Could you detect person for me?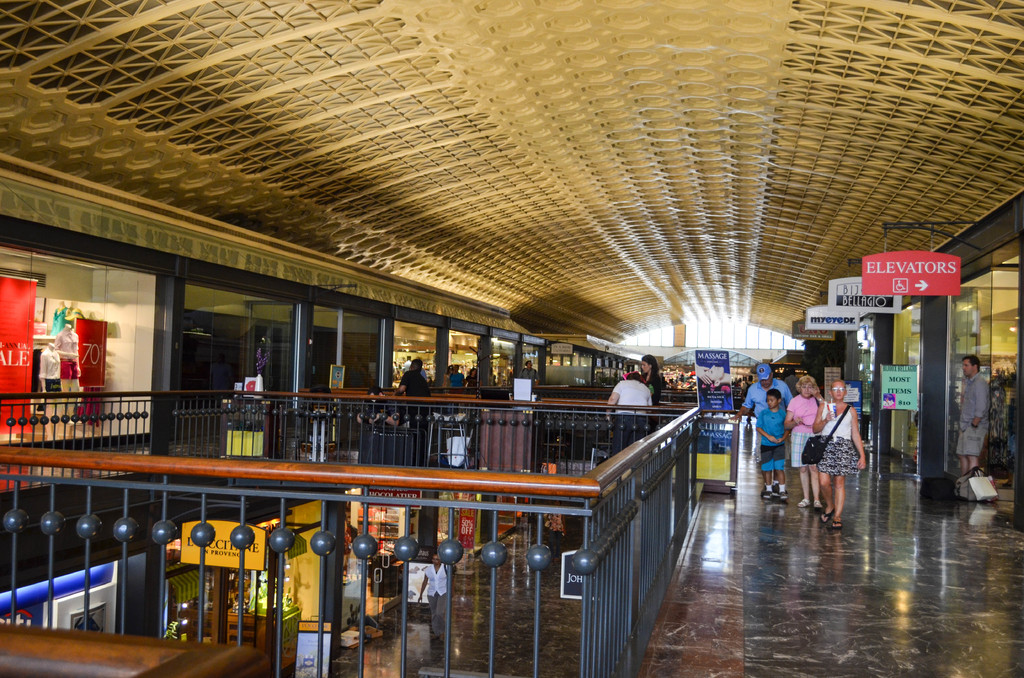
Detection result: 461/366/479/390.
